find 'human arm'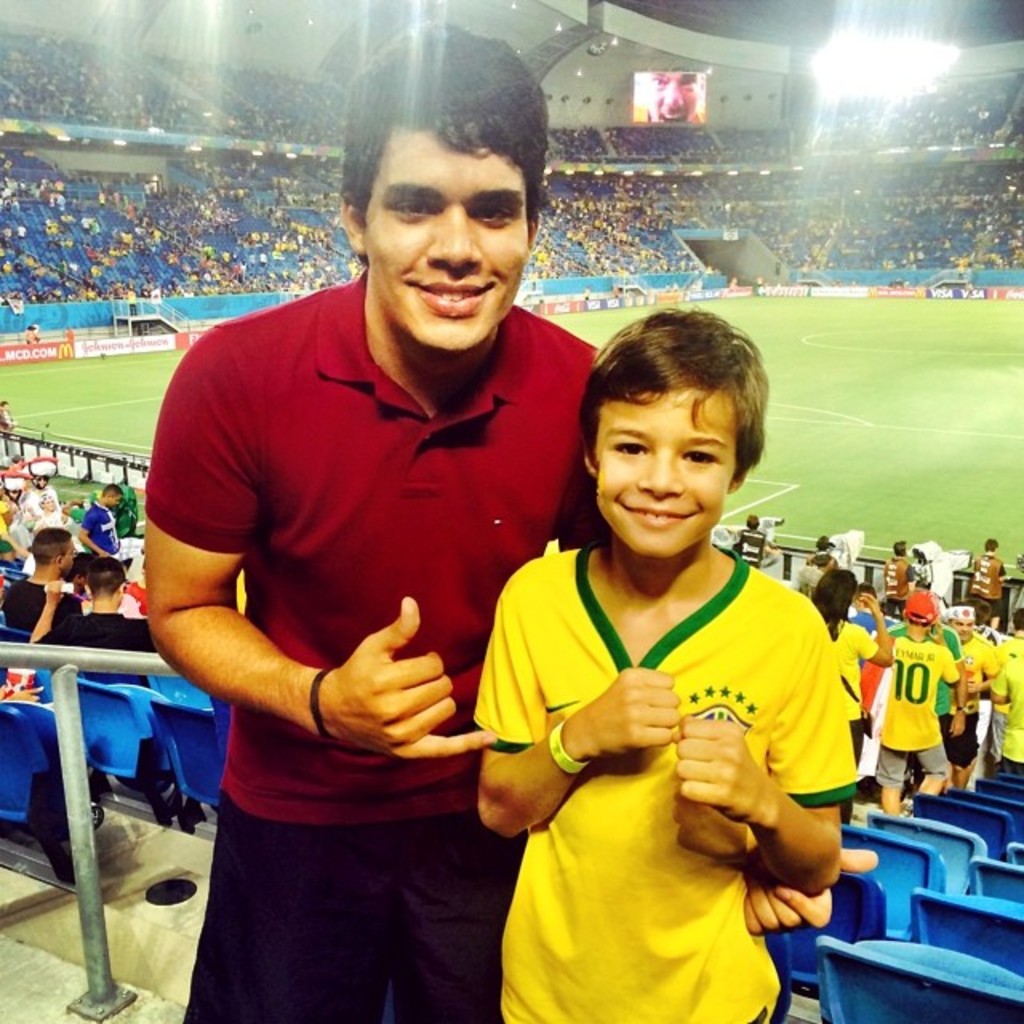
{"x1": 848, "y1": 587, "x2": 894, "y2": 664}
